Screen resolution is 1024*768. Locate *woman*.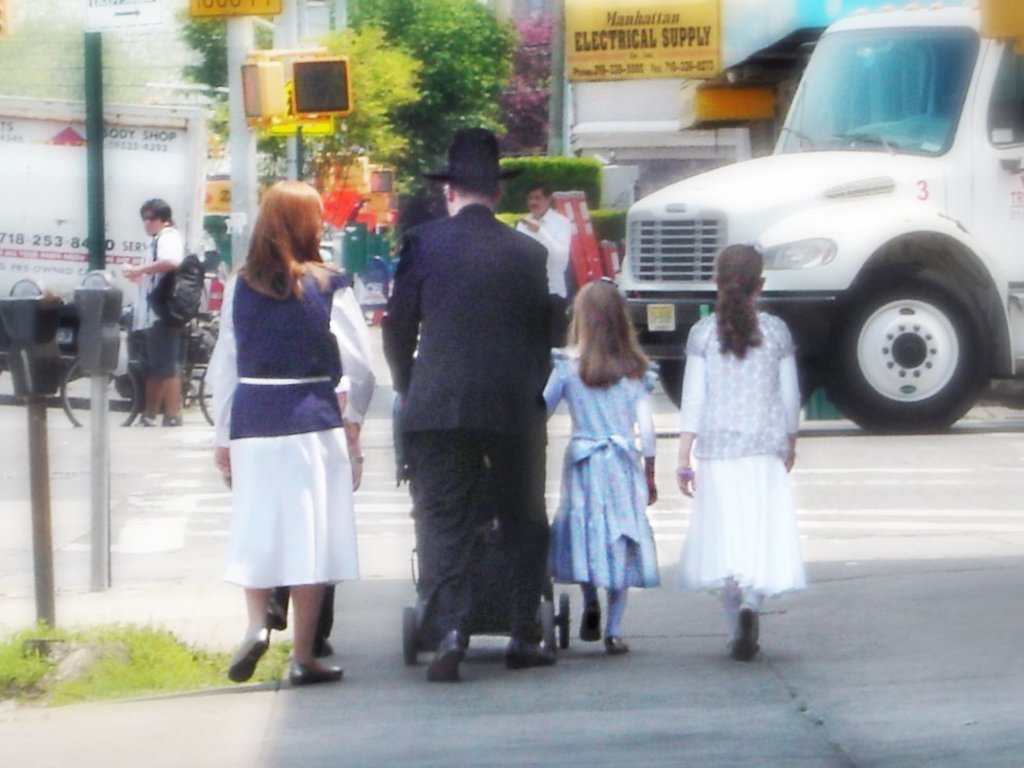
(196, 165, 368, 677).
